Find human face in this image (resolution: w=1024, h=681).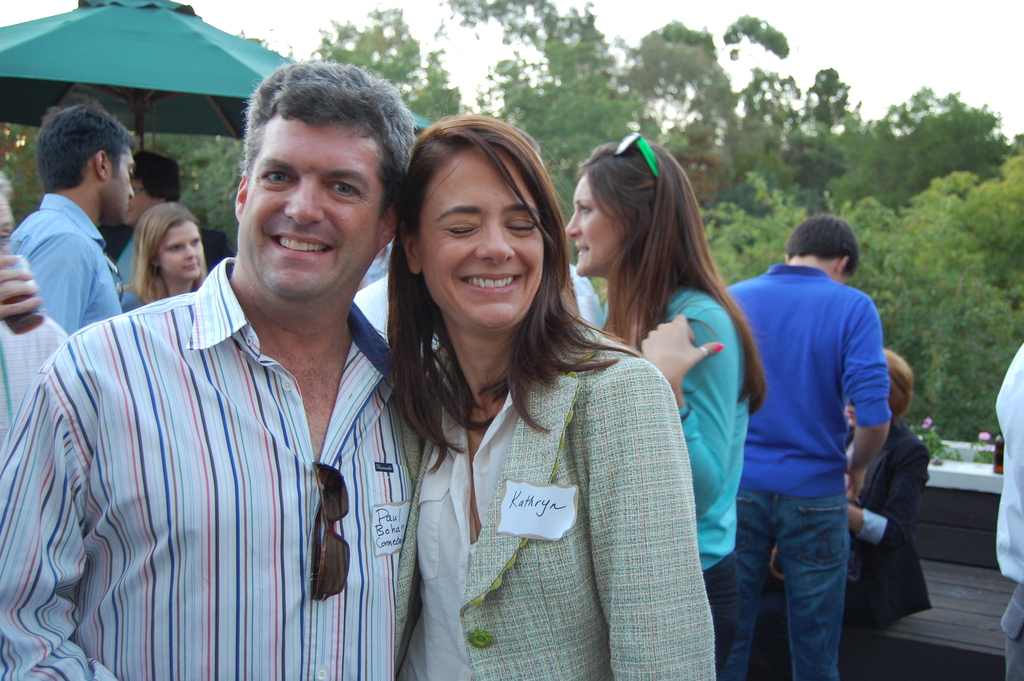
bbox=[230, 116, 384, 306].
